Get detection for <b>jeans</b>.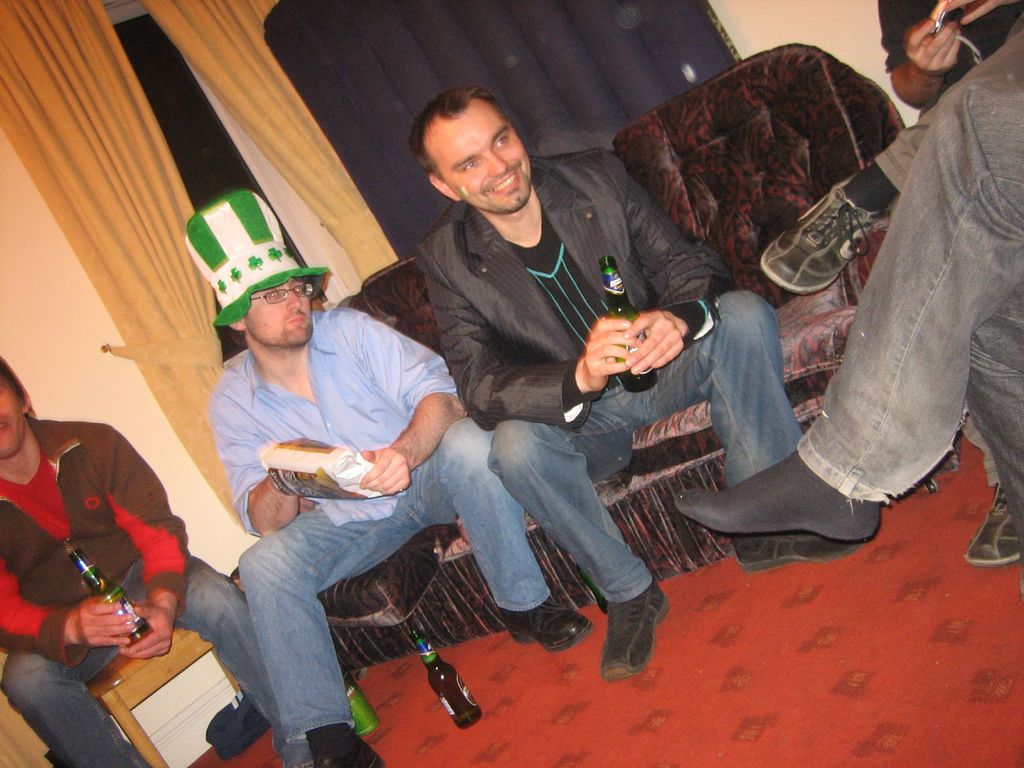
Detection: Rect(797, 0, 1023, 532).
